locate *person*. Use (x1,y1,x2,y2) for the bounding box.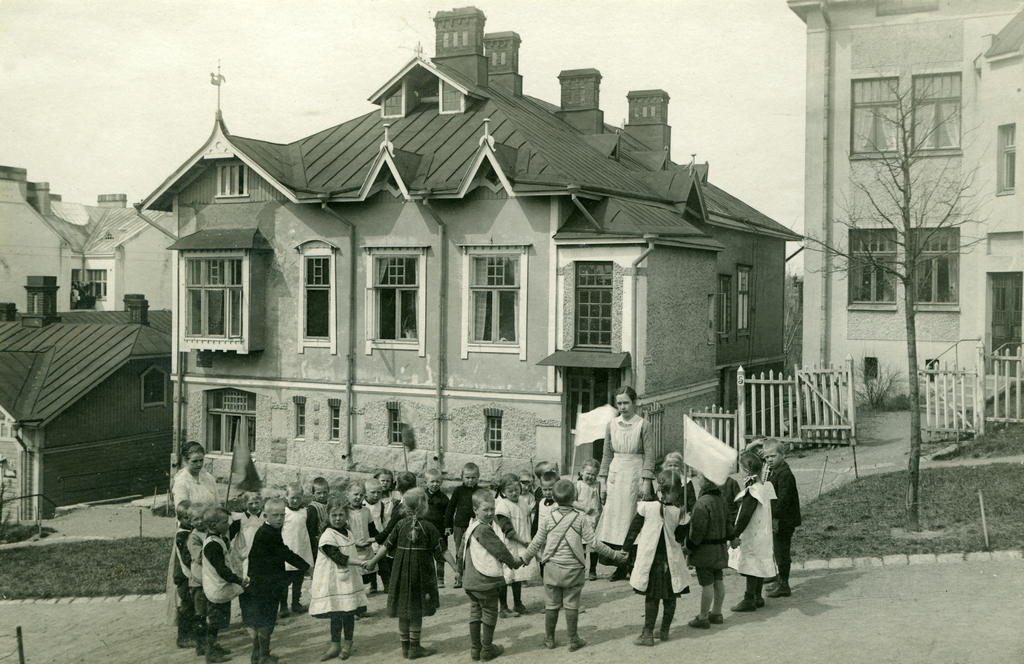
(448,485,515,659).
